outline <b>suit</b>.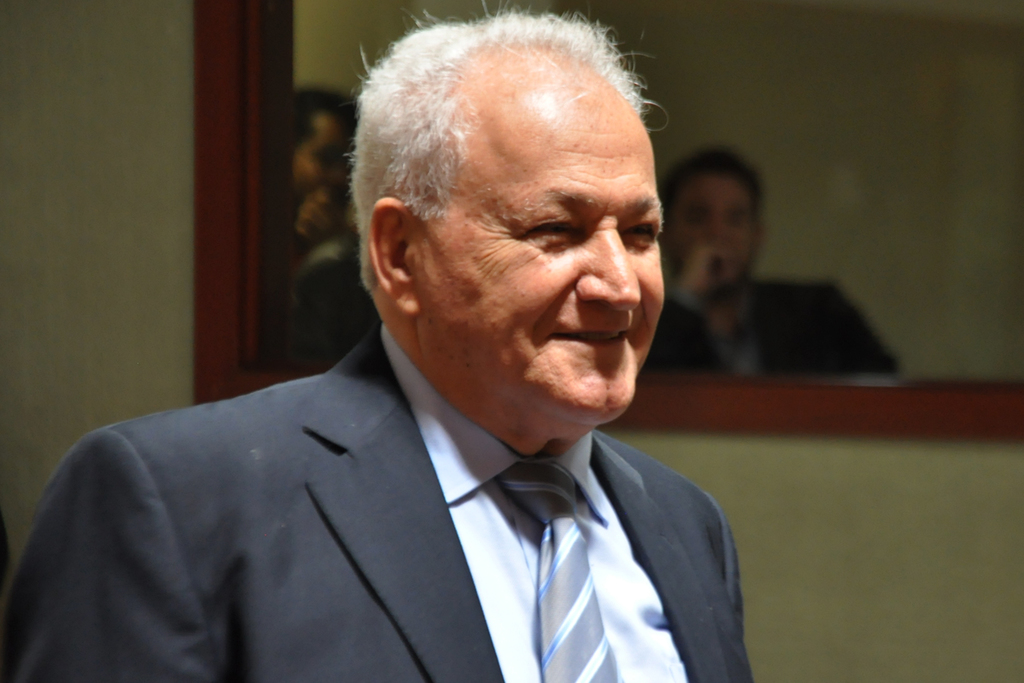
Outline: [left=3, top=321, right=800, bottom=660].
